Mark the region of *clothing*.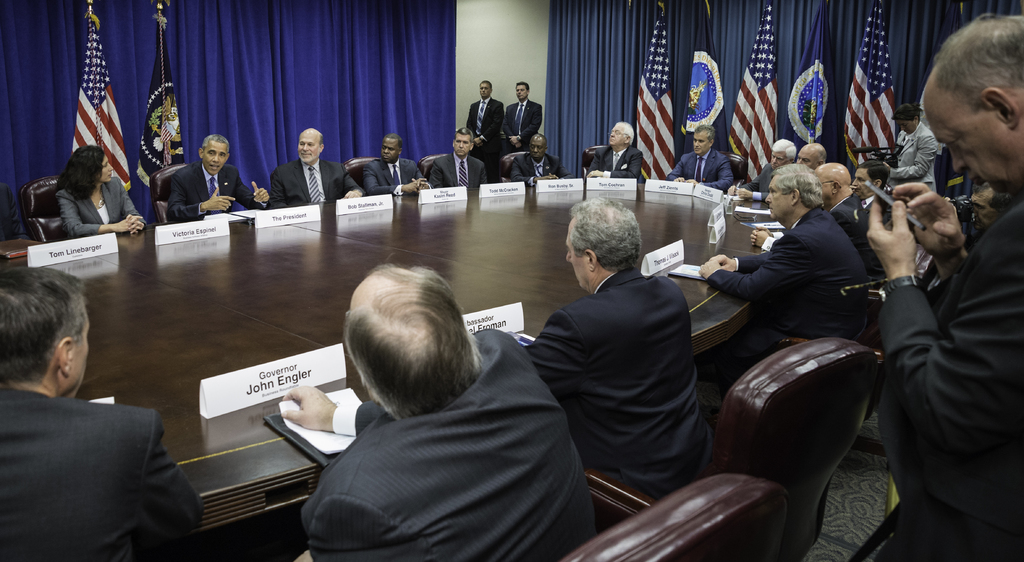
Region: box(298, 326, 600, 561).
